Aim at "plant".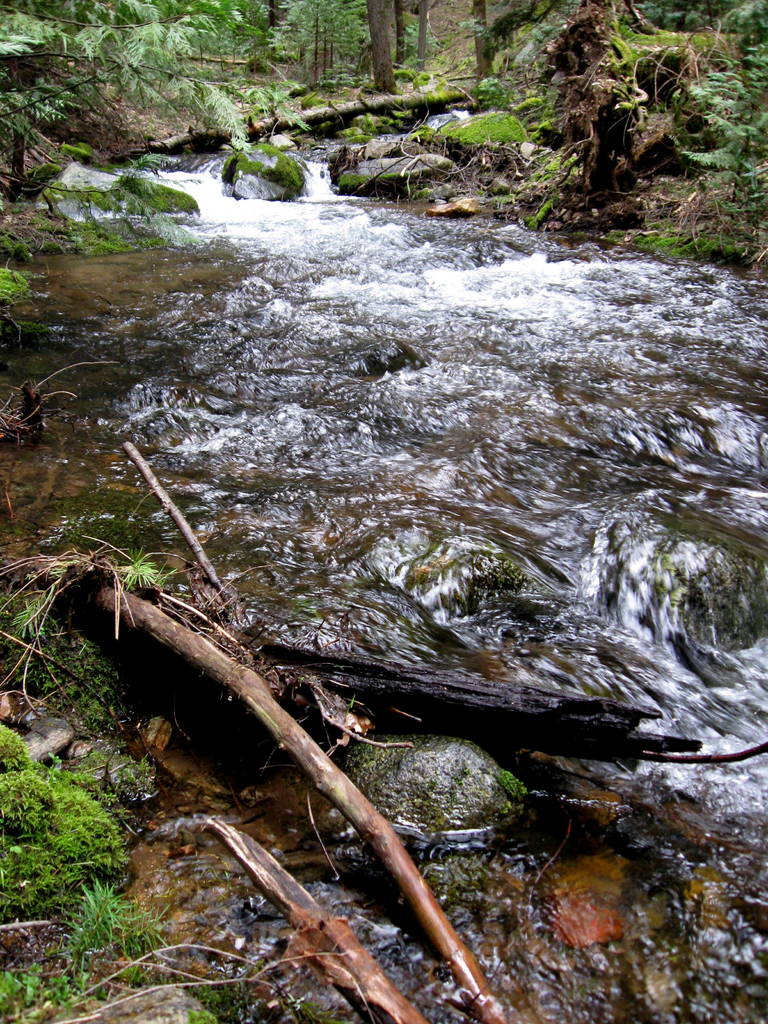
Aimed at bbox=(0, 260, 26, 304).
